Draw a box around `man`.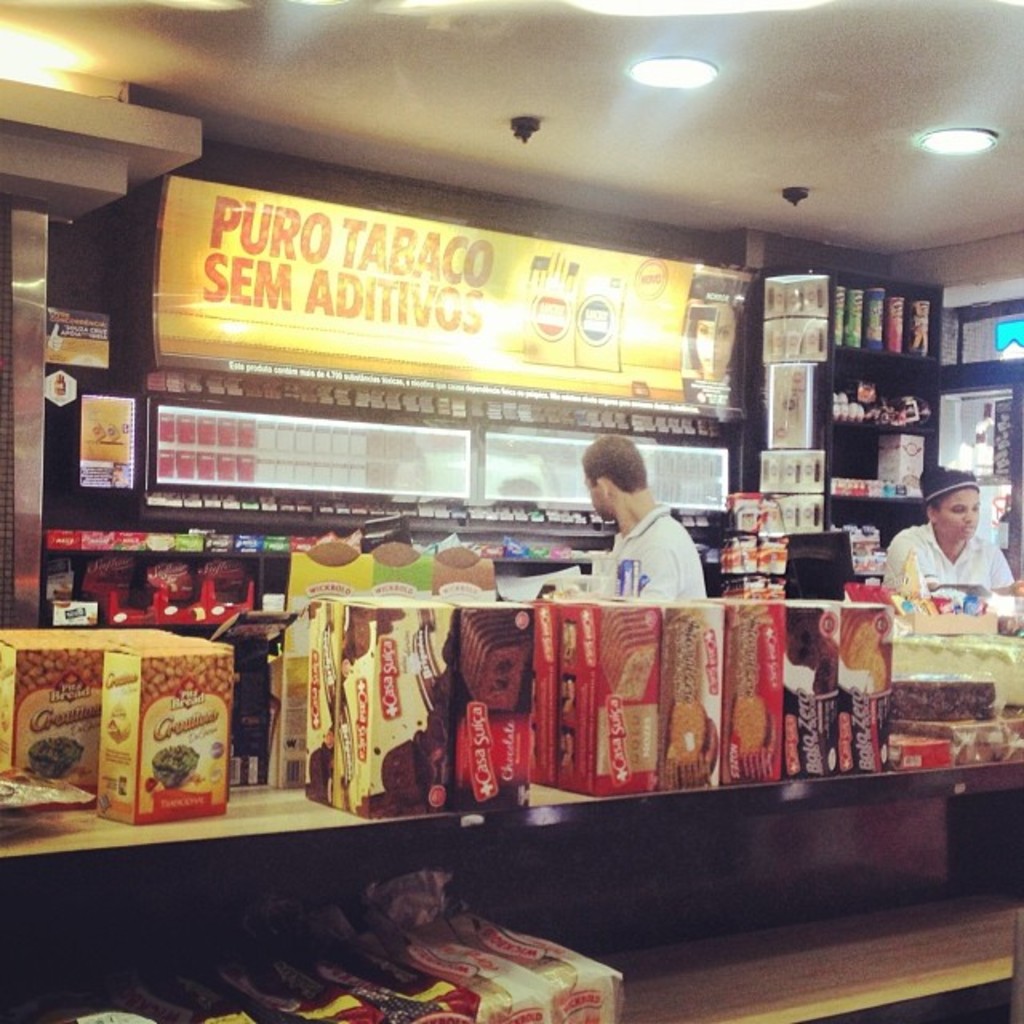
pyautogui.locateOnScreen(560, 448, 730, 637).
